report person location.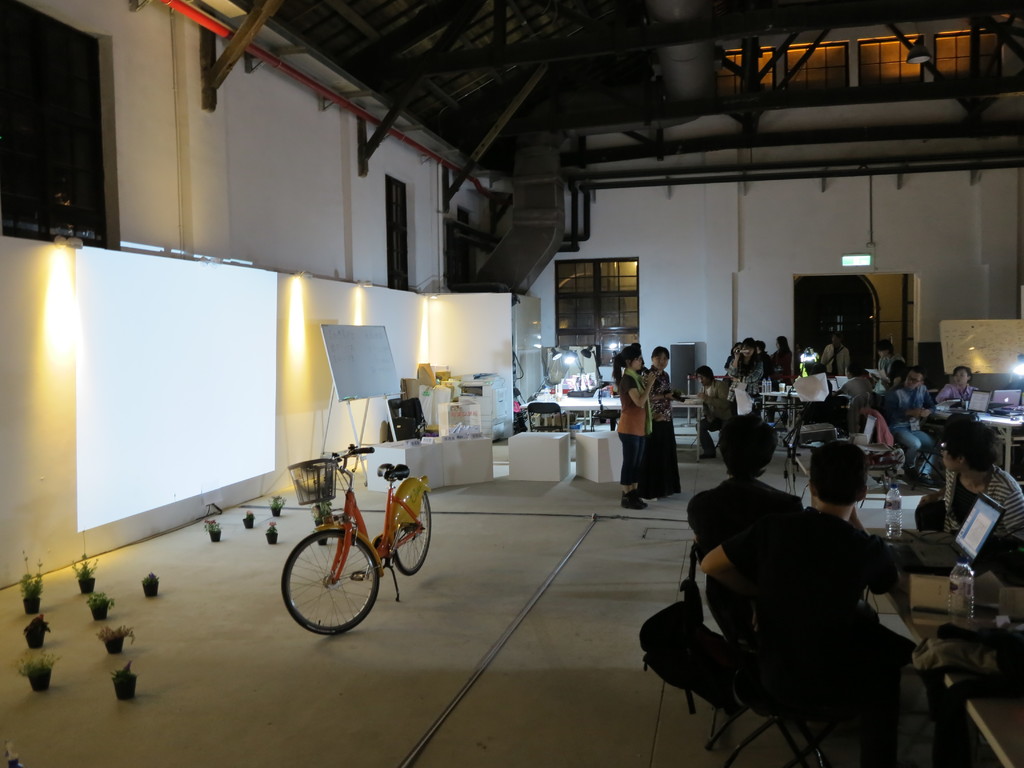
Report: (681, 422, 808, 561).
